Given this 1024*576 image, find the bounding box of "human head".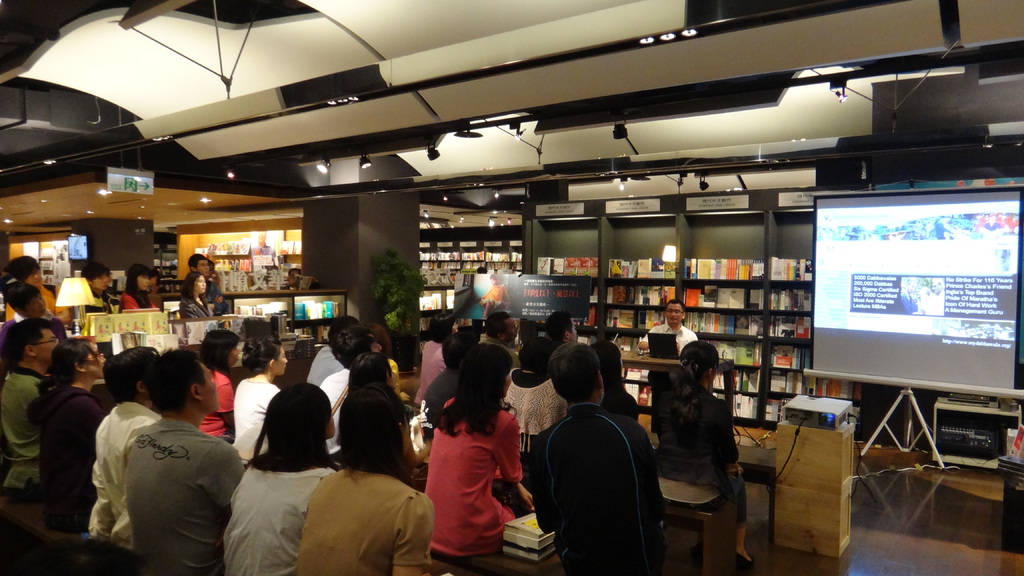
[328, 319, 353, 353].
